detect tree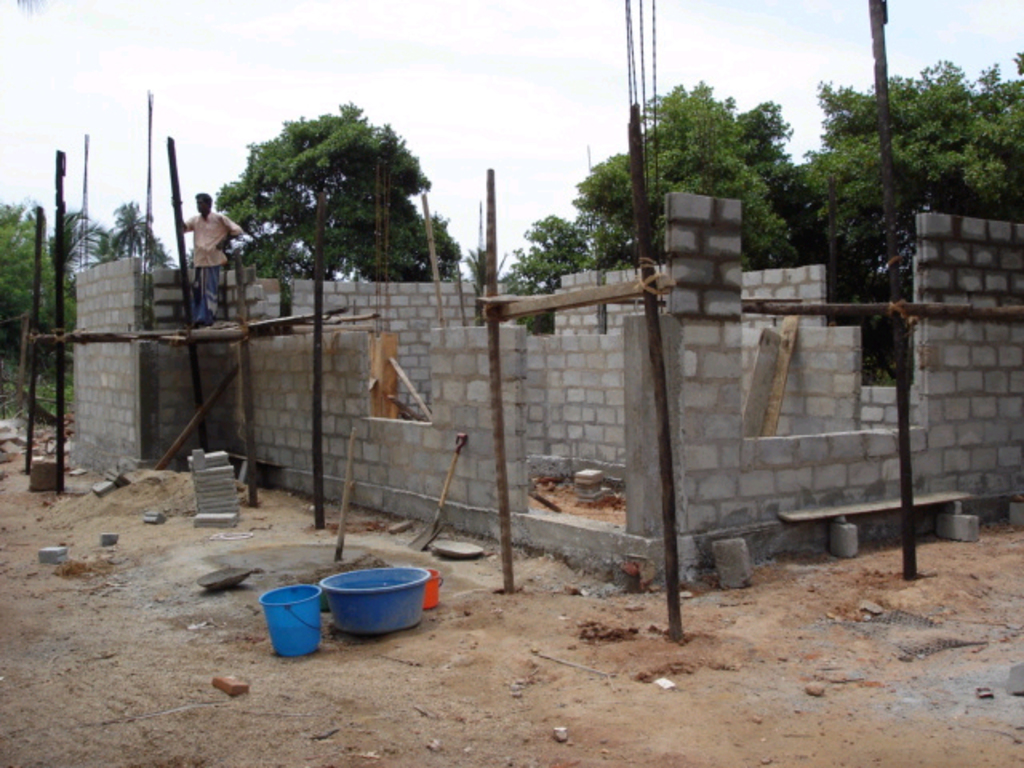
792,42,1022,357
